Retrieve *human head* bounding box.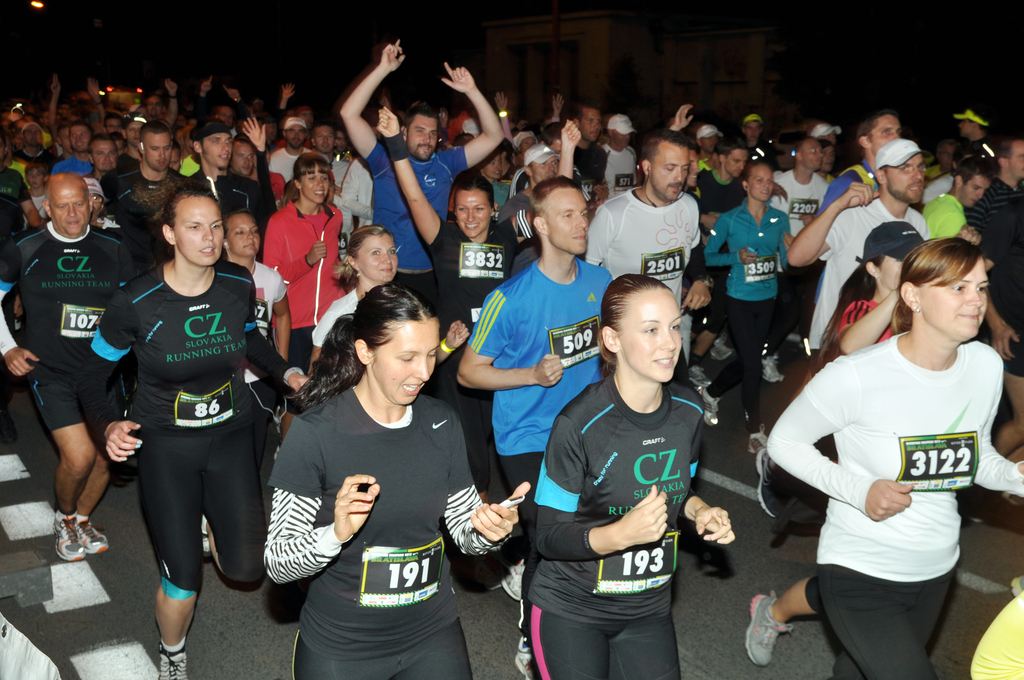
Bounding box: x1=858 y1=110 x2=904 y2=150.
